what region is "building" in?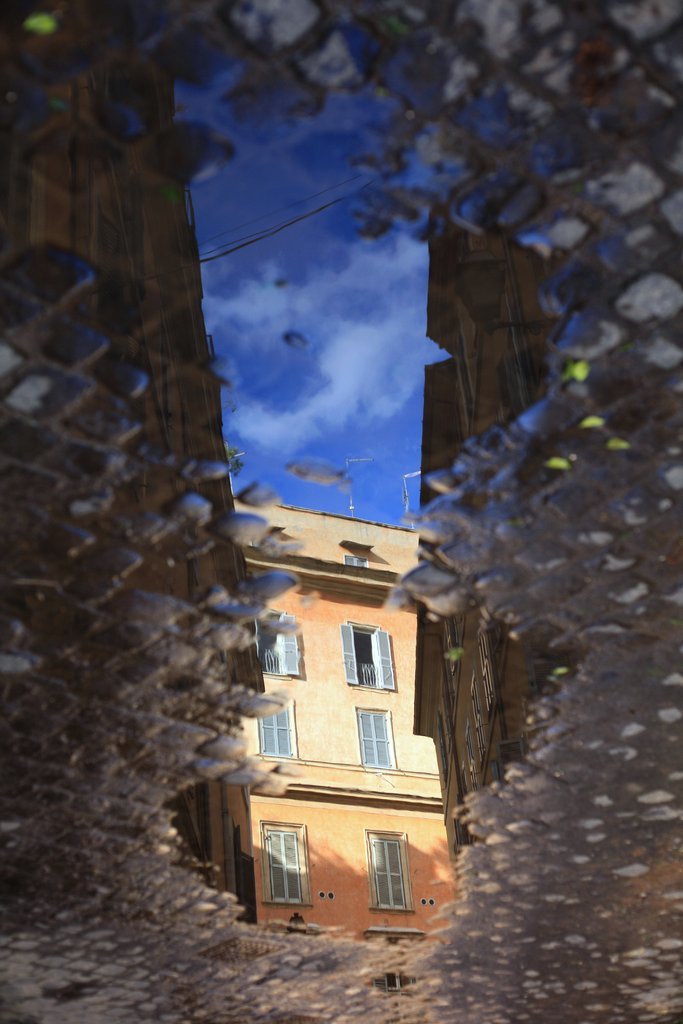
(left=174, top=471, right=461, bottom=989).
